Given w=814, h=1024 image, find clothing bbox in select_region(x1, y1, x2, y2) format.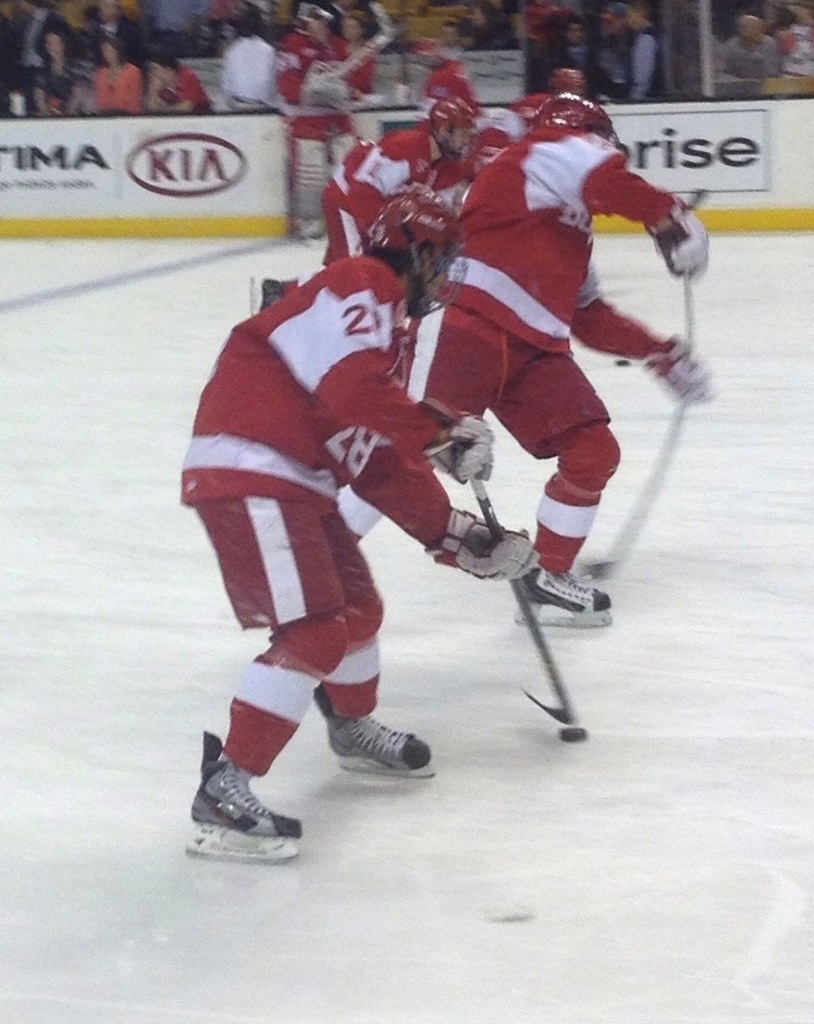
select_region(415, 106, 692, 462).
